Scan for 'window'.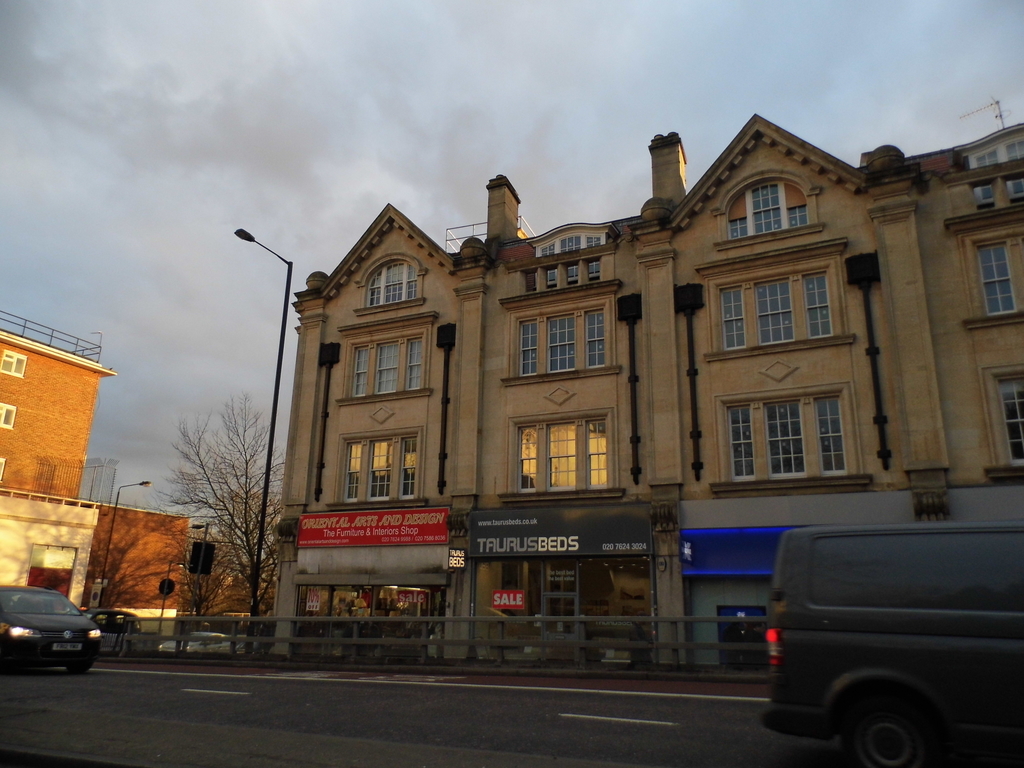
Scan result: 0, 397, 16, 429.
